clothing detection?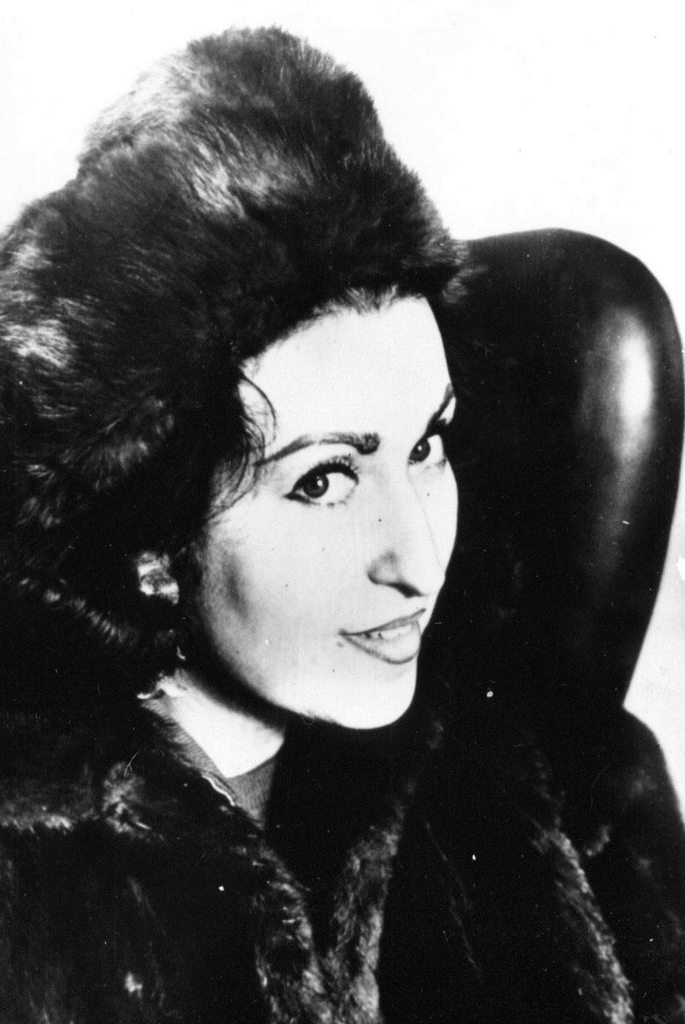
x1=0 y1=682 x2=684 y2=1023
